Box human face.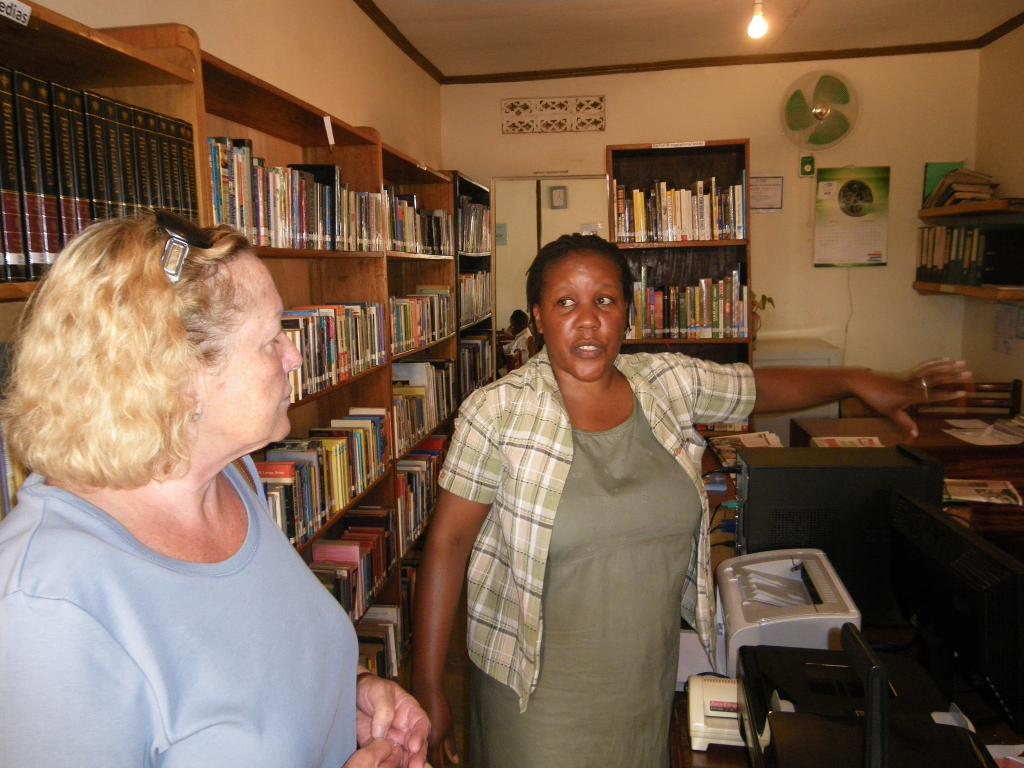
BBox(189, 260, 311, 454).
